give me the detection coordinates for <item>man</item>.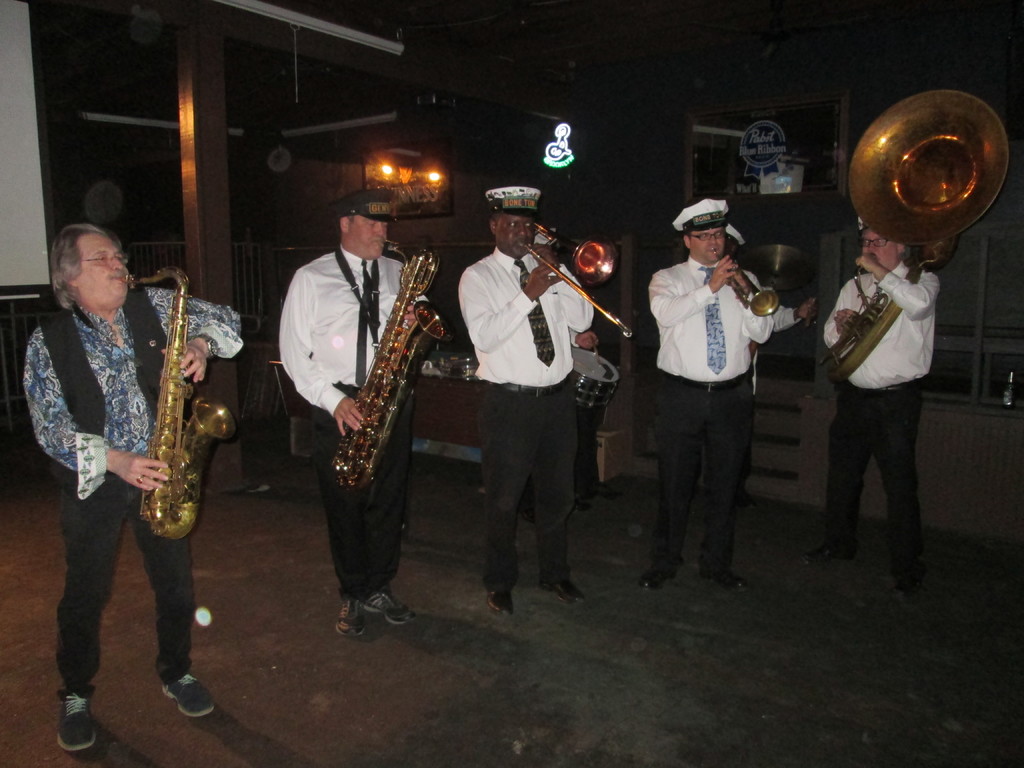
x1=631, y1=184, x2=797, y2=601.
